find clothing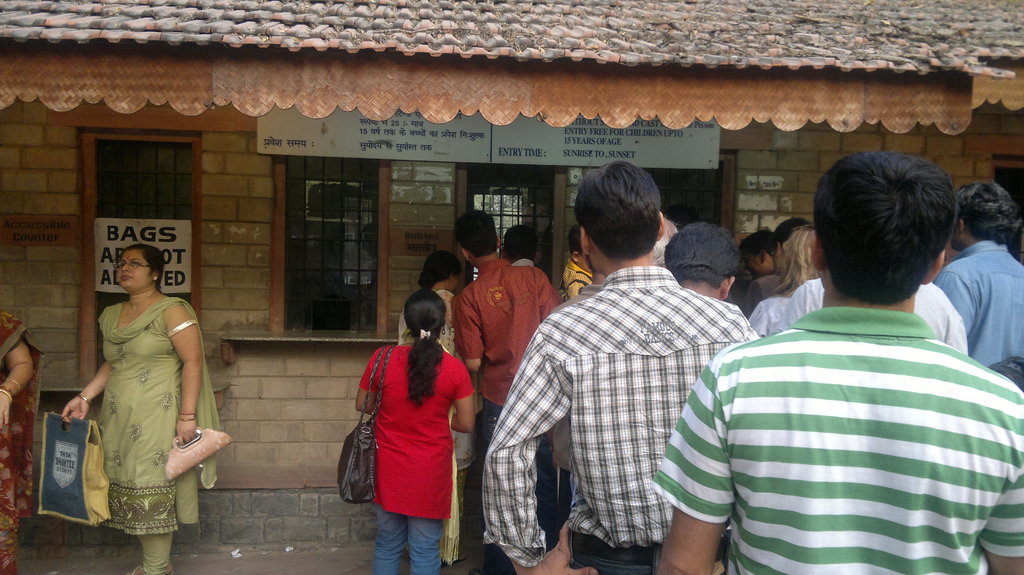
[721,293,735,301]
